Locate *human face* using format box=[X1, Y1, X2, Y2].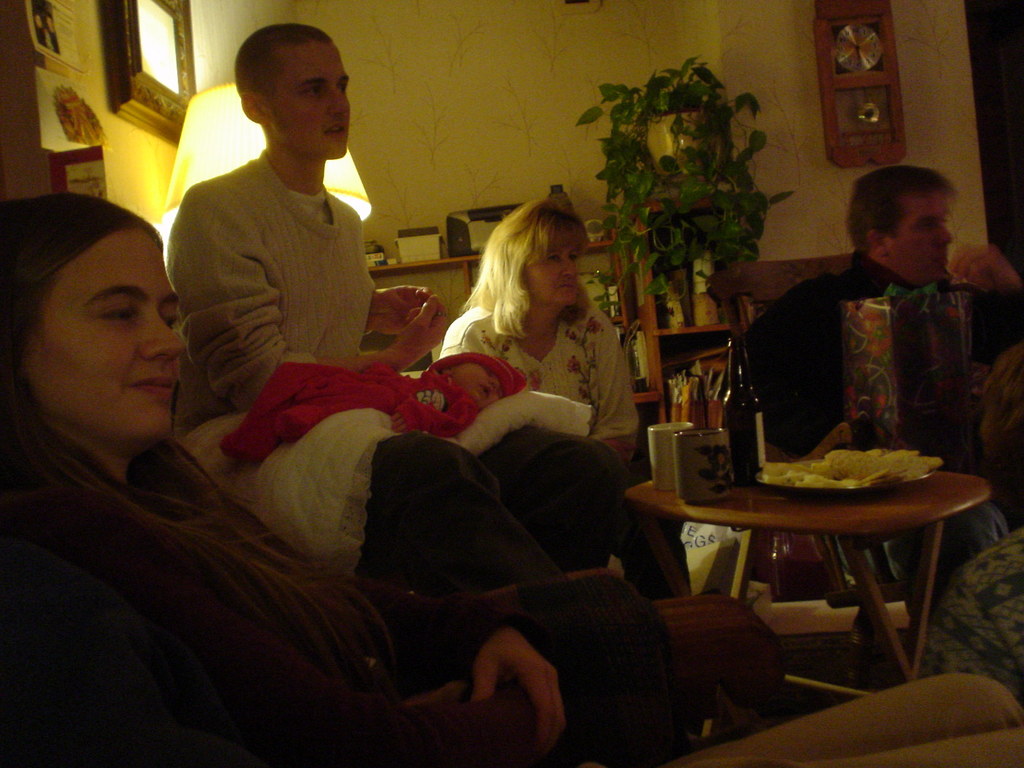
box=[267, 40, 350, 160].
